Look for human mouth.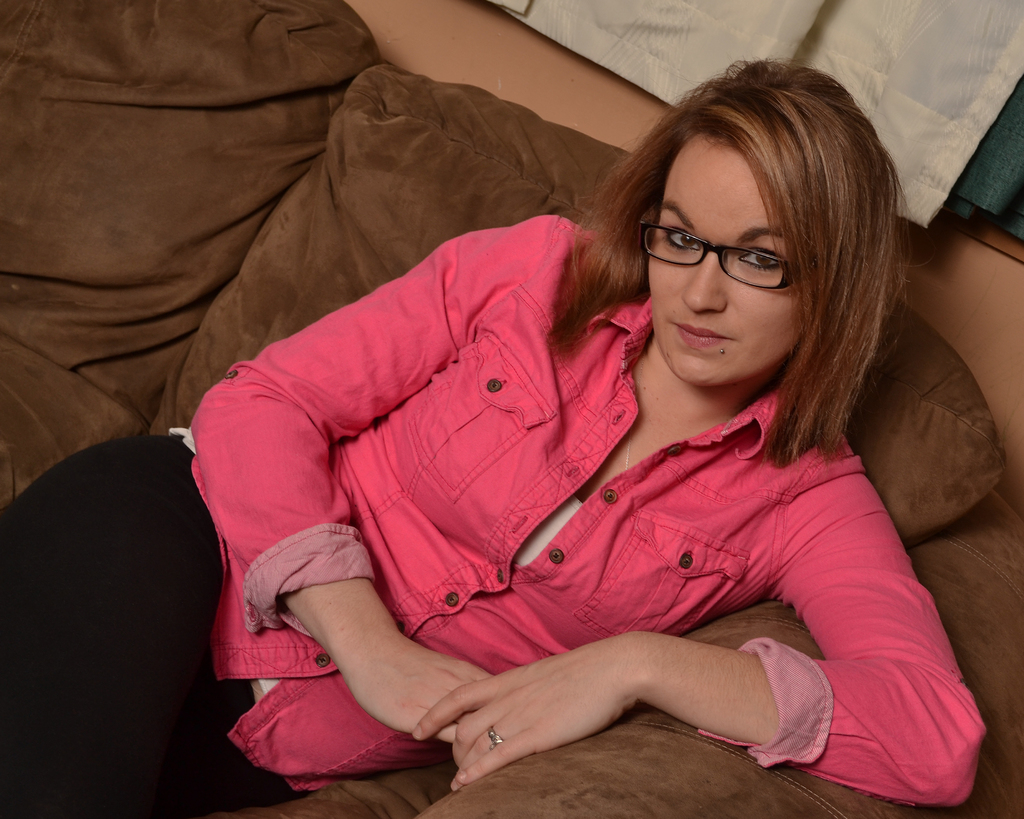
Found: [left=673, top=322, right=732, bottom=349].
